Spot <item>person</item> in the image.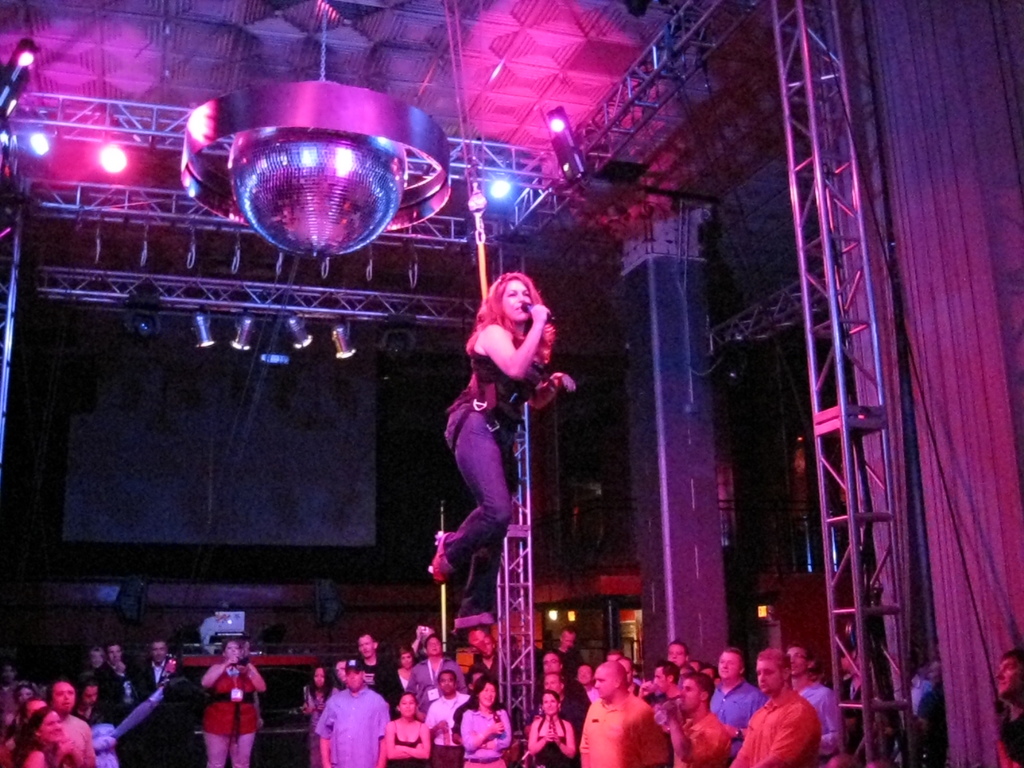
<item>person</item> found at <bbox>836, 635, 882, 767</bbox>.
